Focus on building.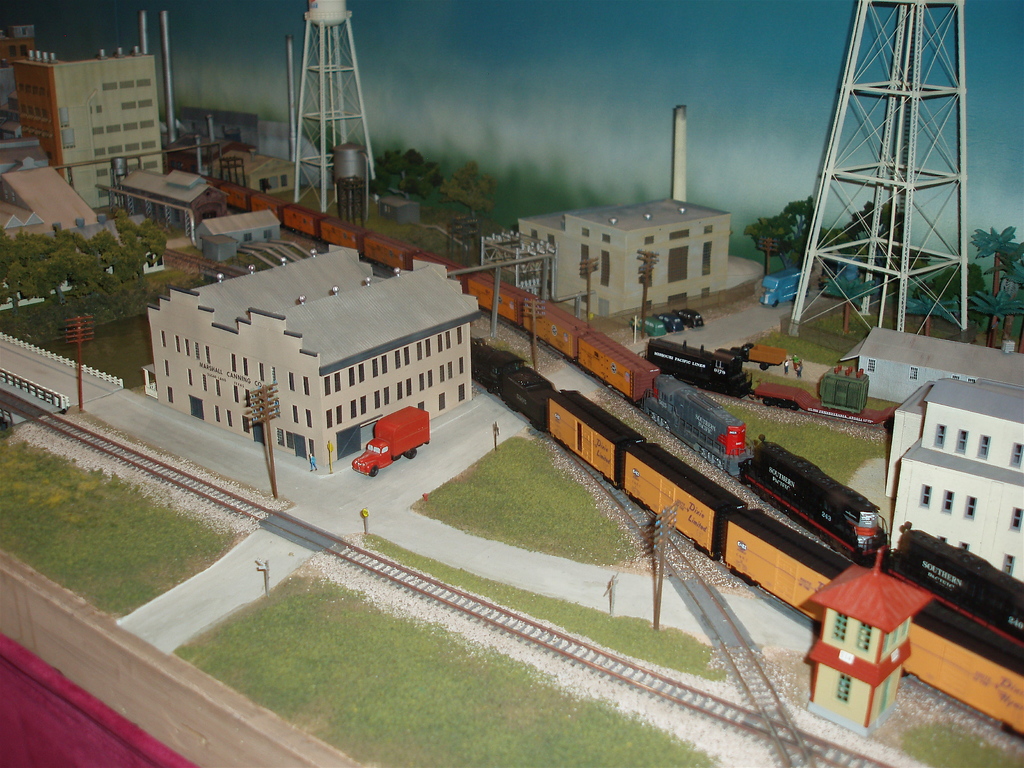
Focused at Rect(0, 22, 153, 209).
